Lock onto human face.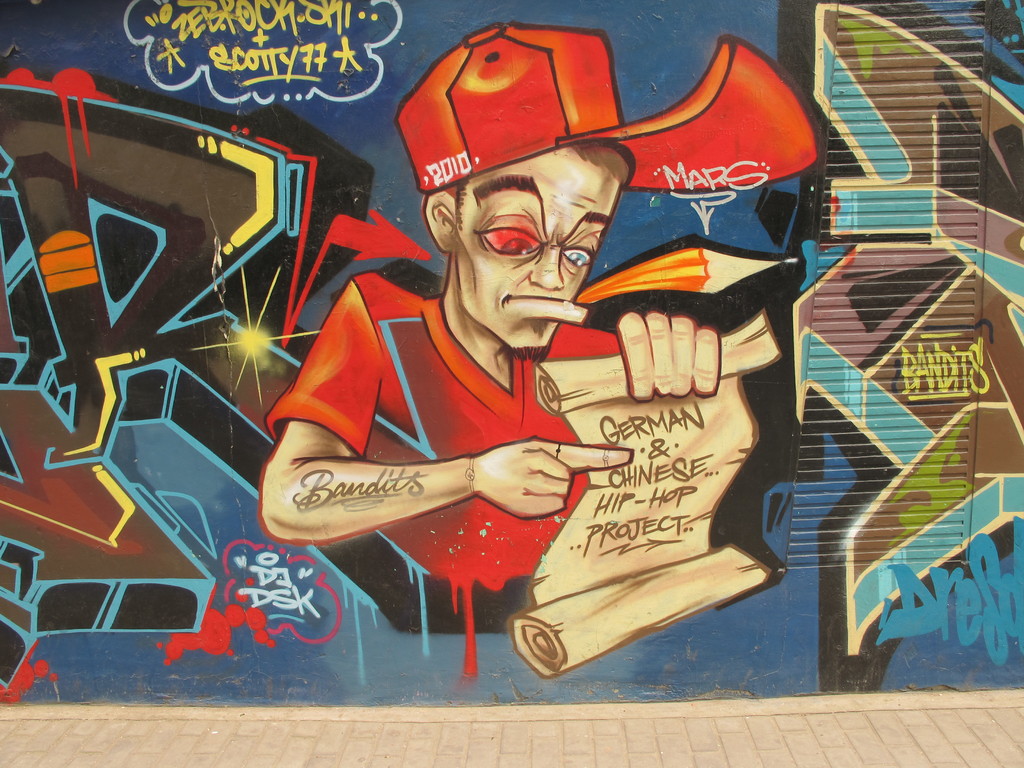
Locked: l=451, t=145, r=617, b=355.
